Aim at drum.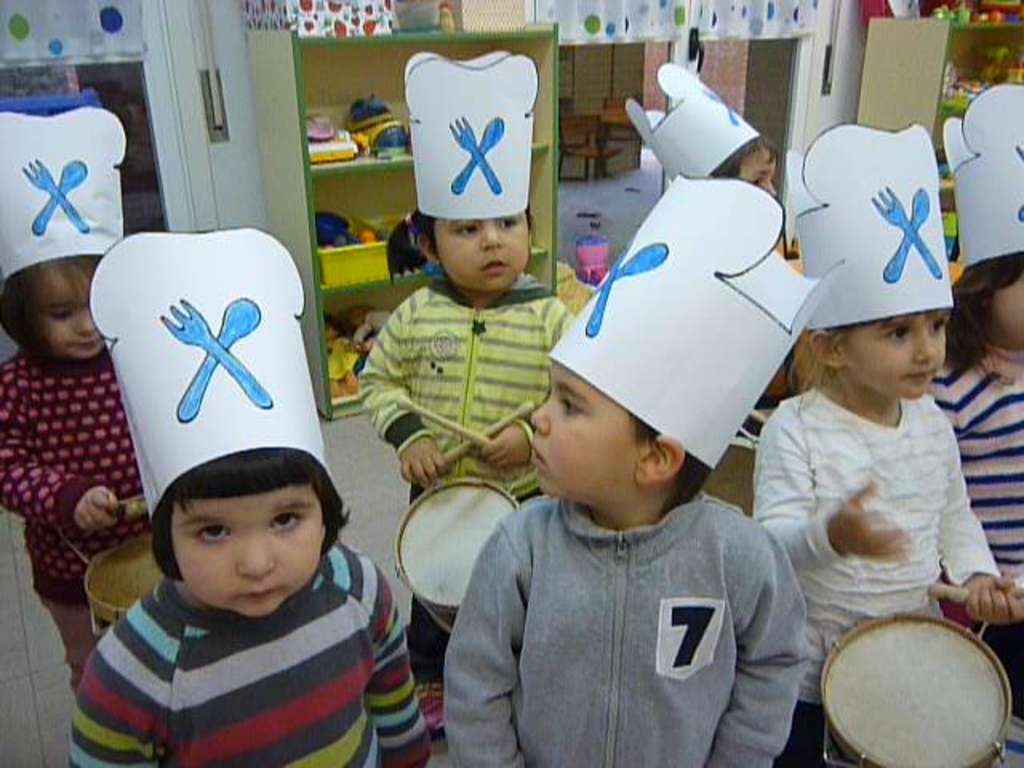
Aimed at region(819, 611, 1013, 766).
